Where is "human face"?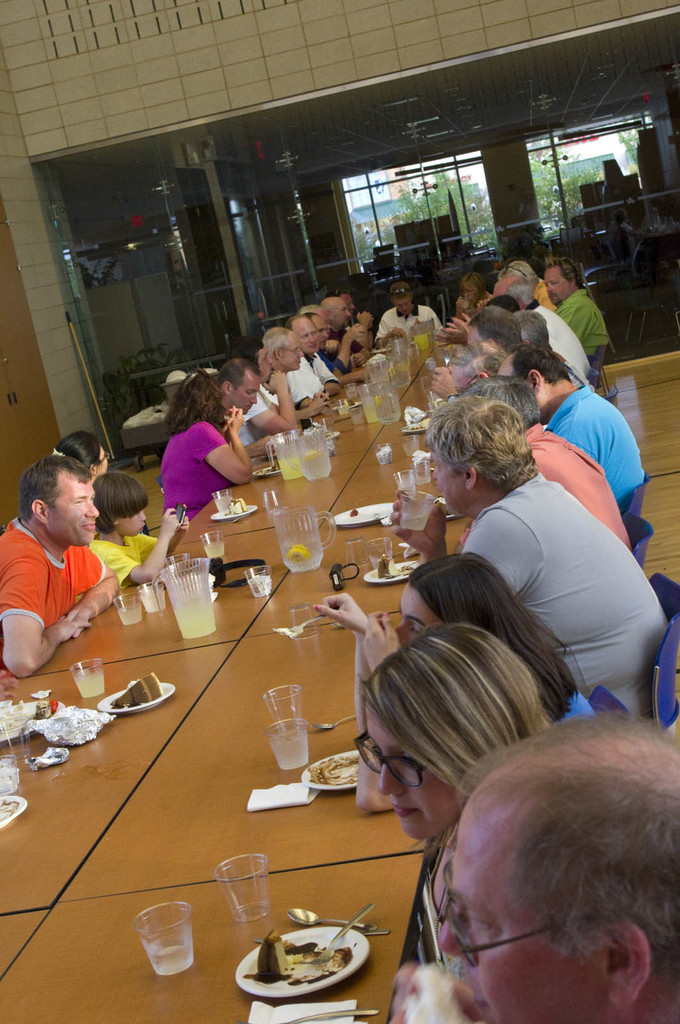
region(537, 263, 564, 301).
